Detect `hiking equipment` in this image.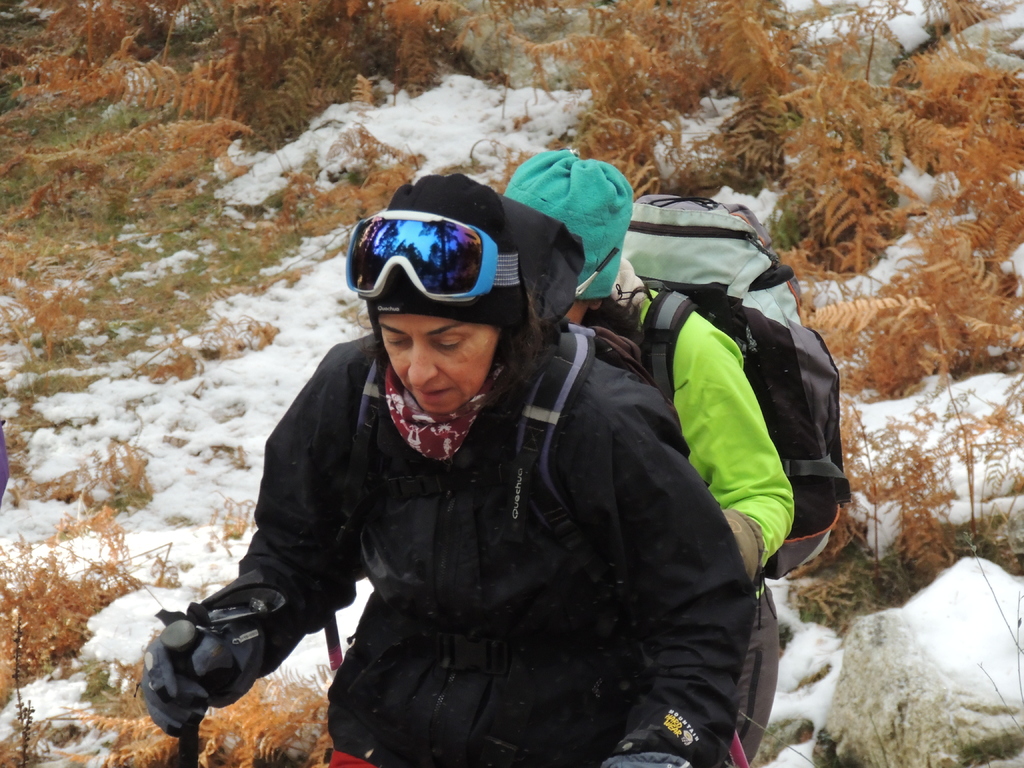
Detection: bbox(158, 621, 216, 767).
